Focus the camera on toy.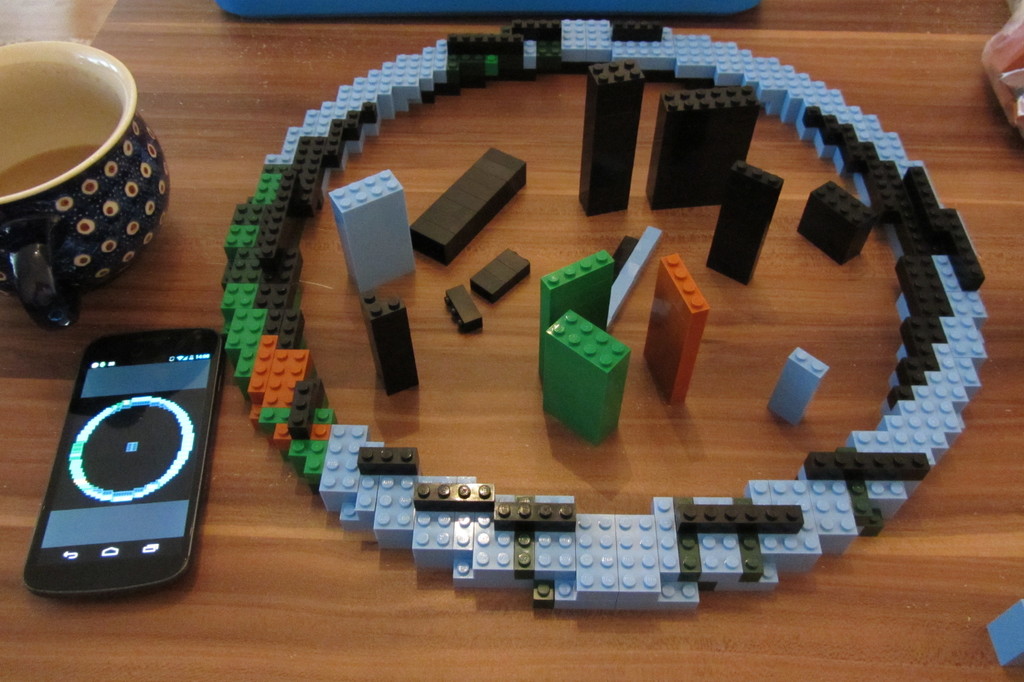
Focus region: [545,247,613,341].
